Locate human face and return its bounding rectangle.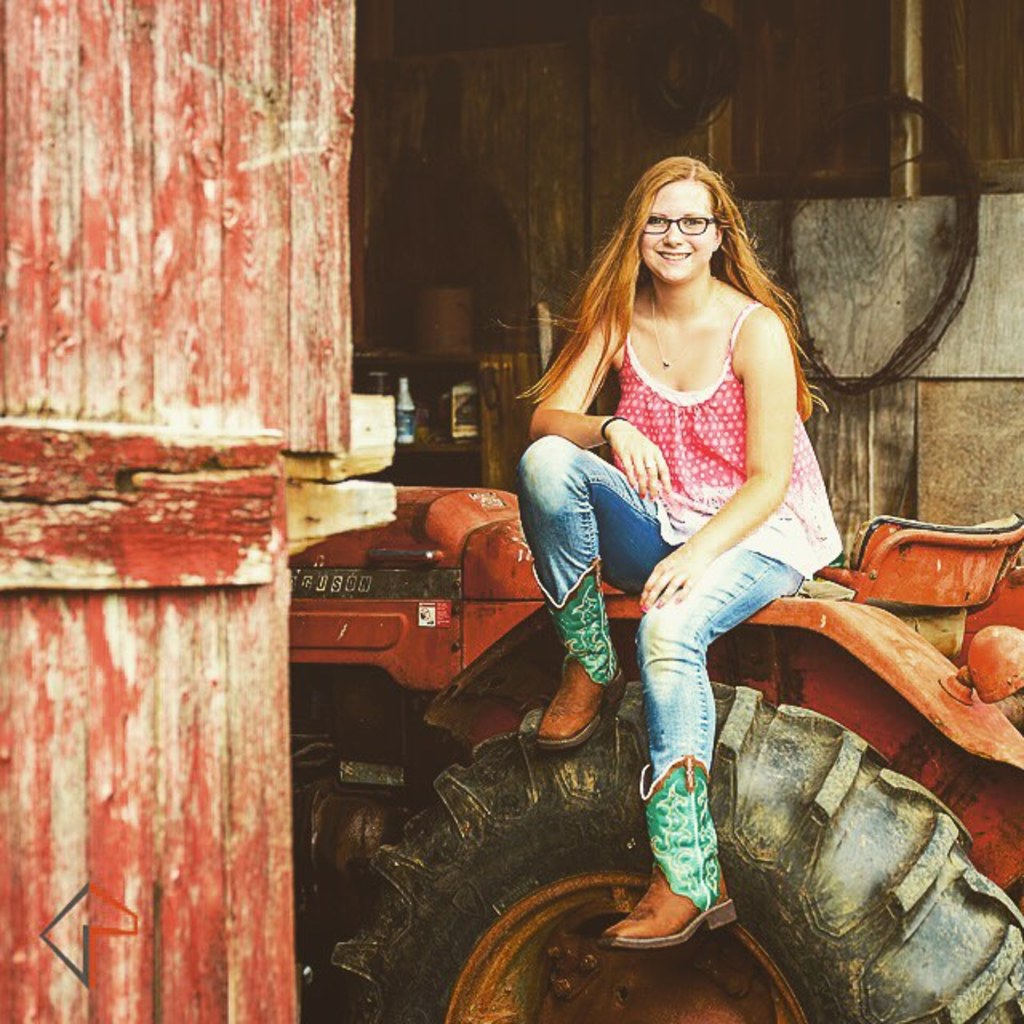
locate(642, 184, 709, 277).
